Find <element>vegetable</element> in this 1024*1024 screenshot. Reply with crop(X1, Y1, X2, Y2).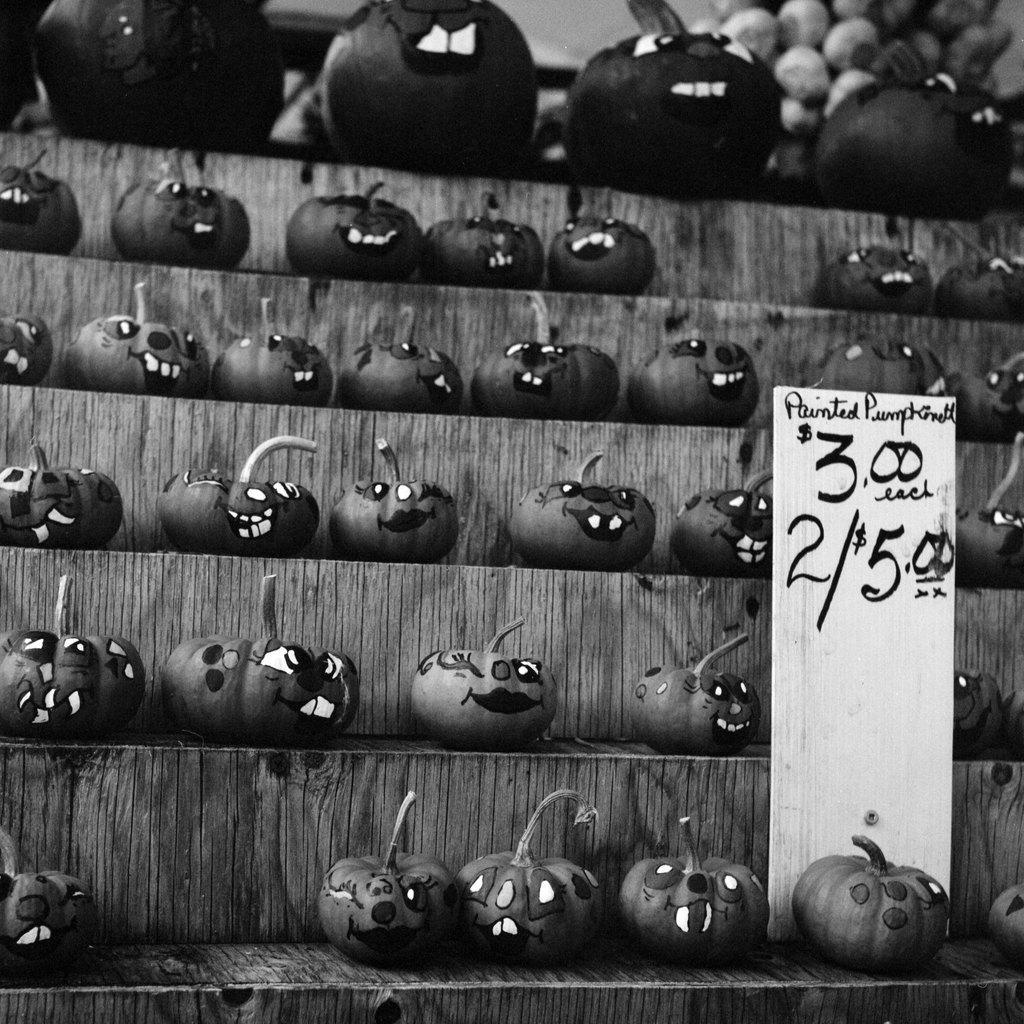
crop(825, 247, 930, 311).
